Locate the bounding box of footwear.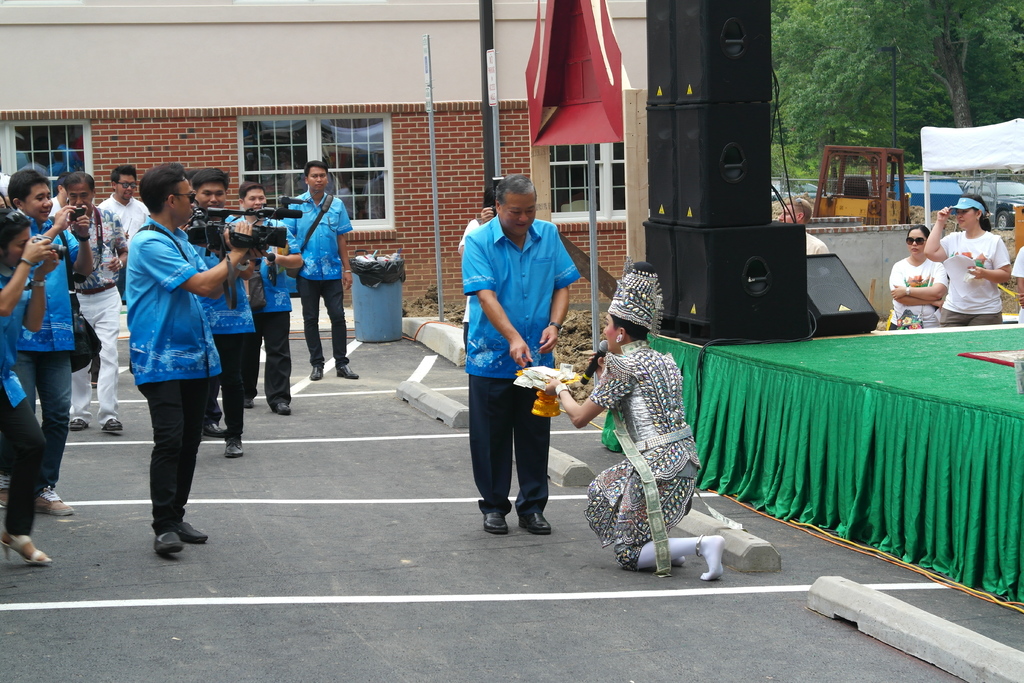
Bounding box: {"left": 206, "top": 422, "right": 226, "bottom": 436}.
